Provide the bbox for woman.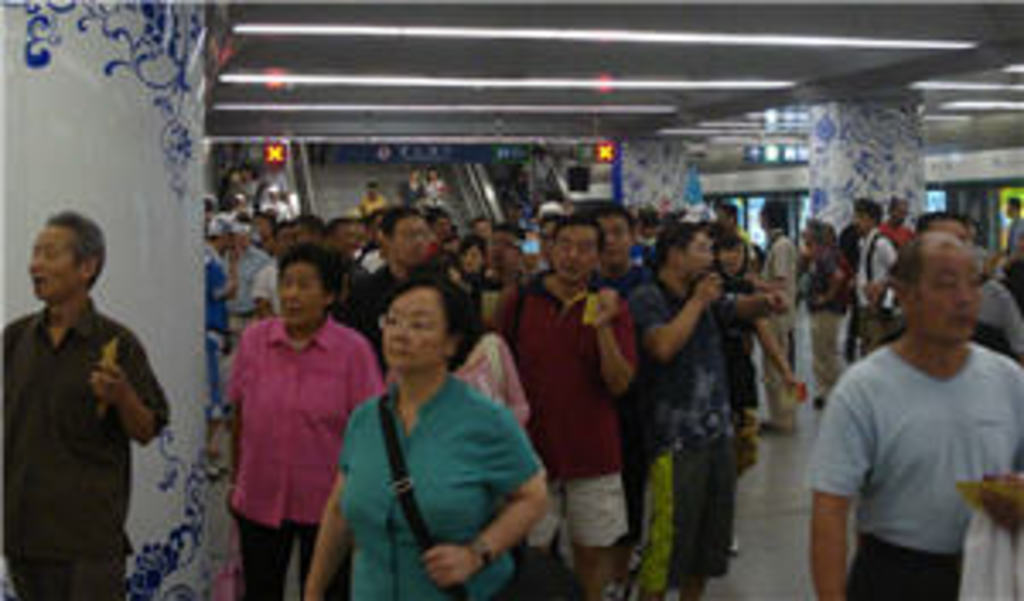
(451,236,502,321).
